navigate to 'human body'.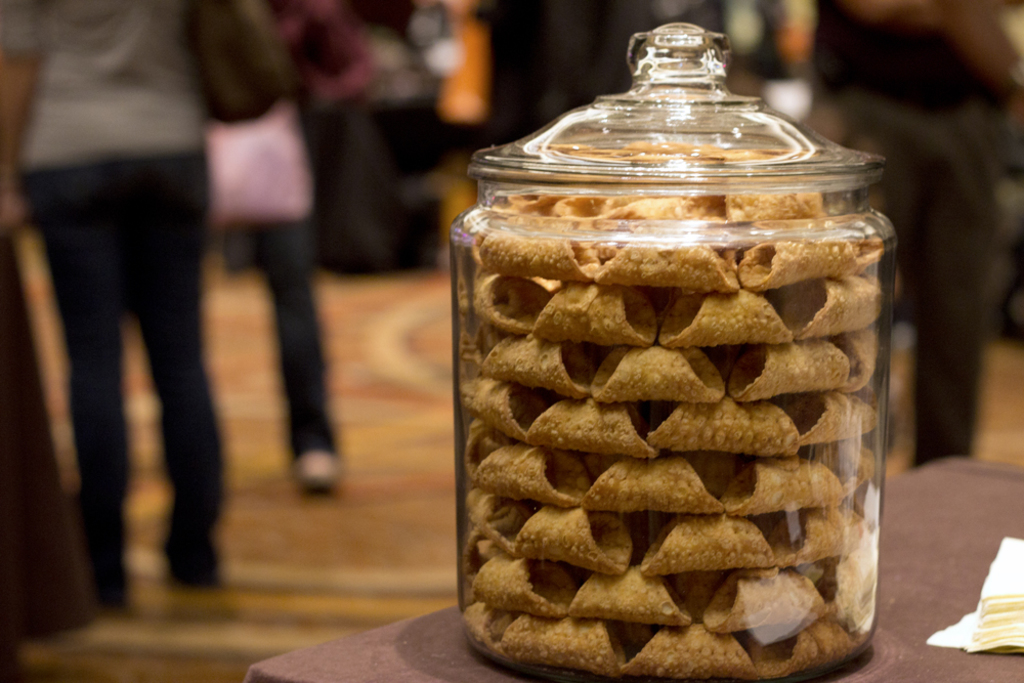
Navigation target: [x1=203, y1=0, x2=348, y2=507].
